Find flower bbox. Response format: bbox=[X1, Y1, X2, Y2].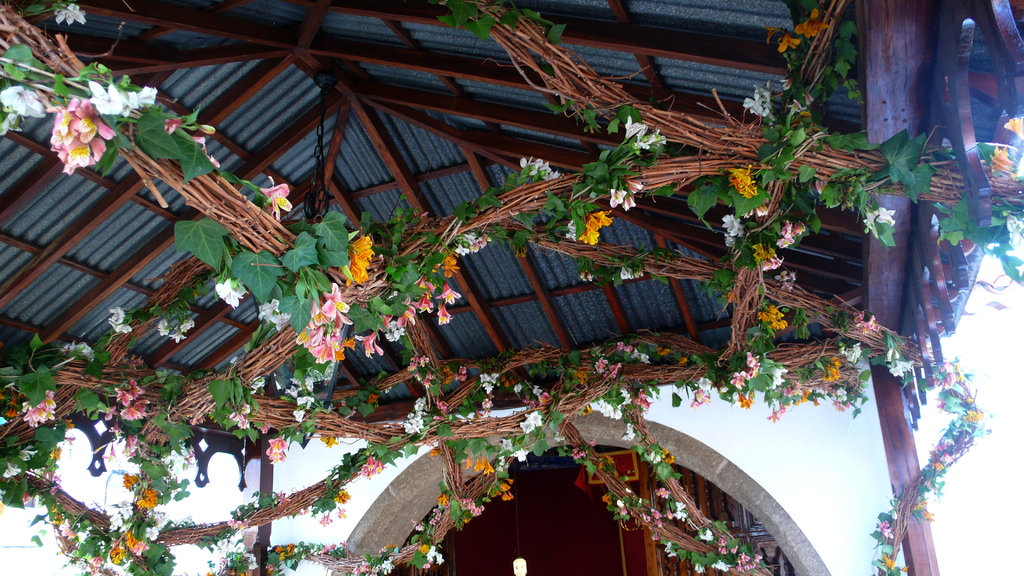
bbox=[247, 378, 263, 392].
